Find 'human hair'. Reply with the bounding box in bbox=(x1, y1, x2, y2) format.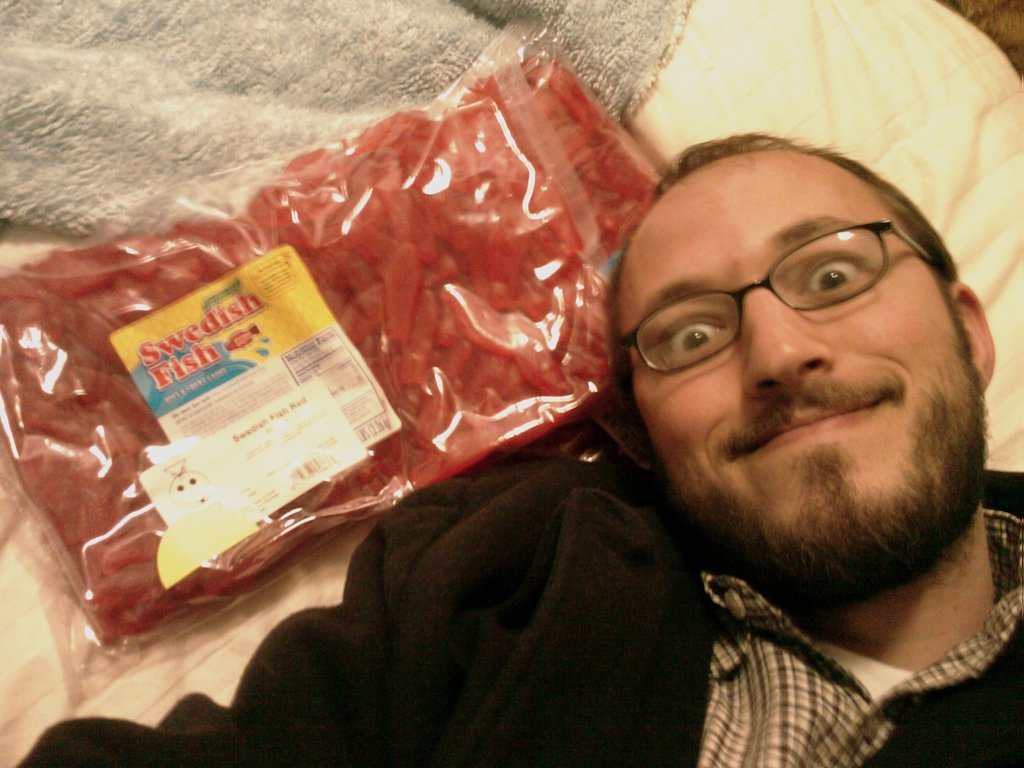
bbox=(610, 127, 954, 310).
